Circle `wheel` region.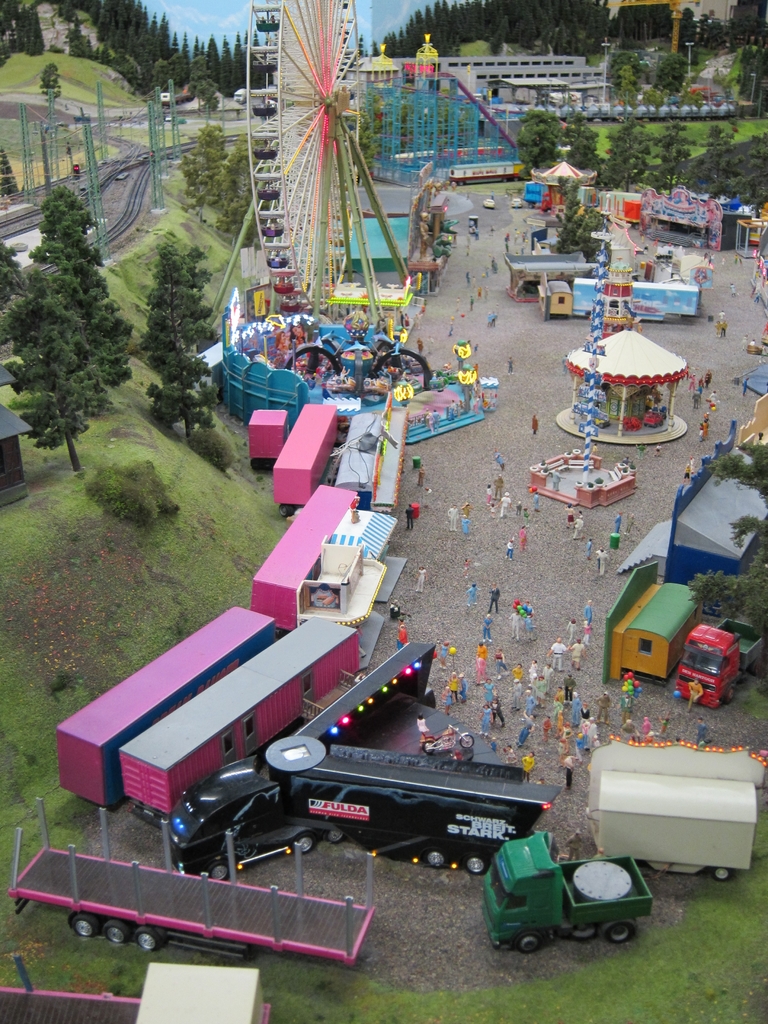
Region: [x1=250, y1=0, x2=364, y2=319].
